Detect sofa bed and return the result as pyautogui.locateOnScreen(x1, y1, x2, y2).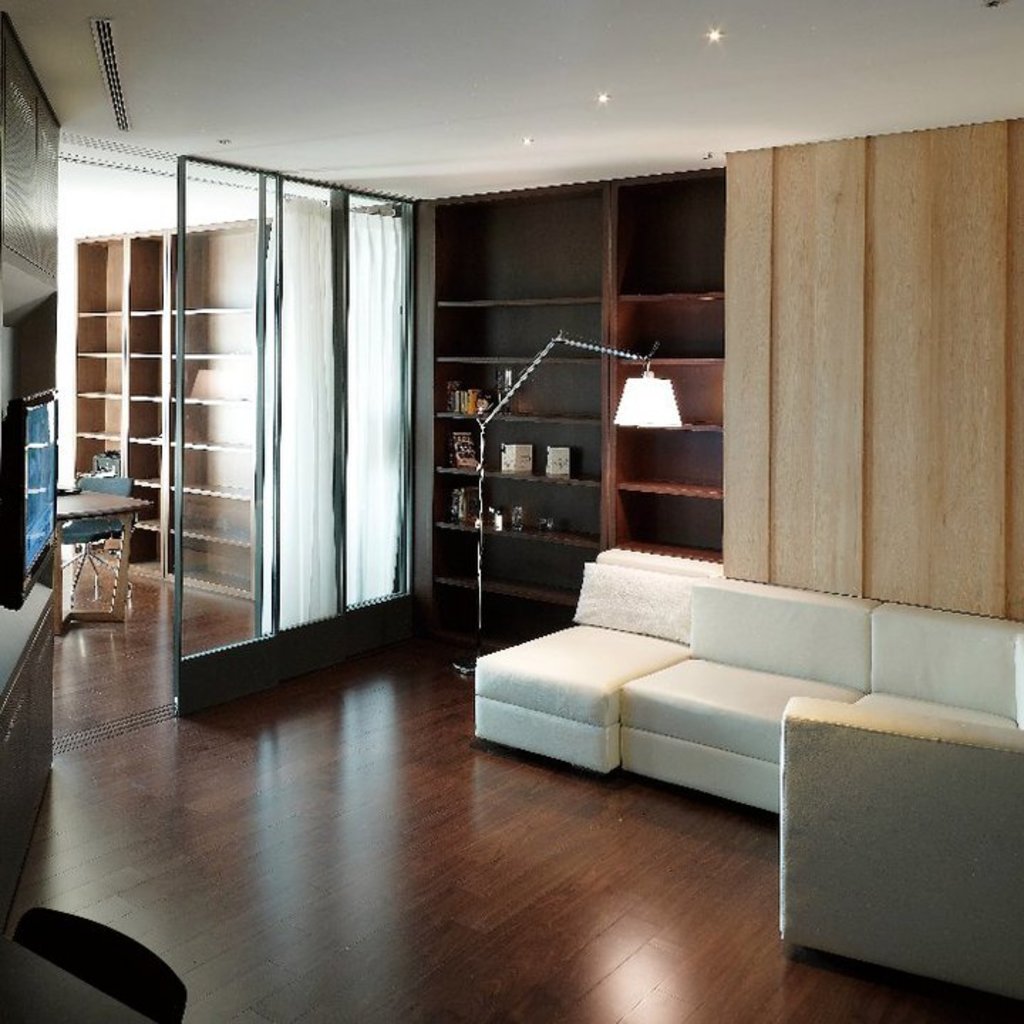
pyautogui.locateOnScreen(476, 548, 1020, 819).
